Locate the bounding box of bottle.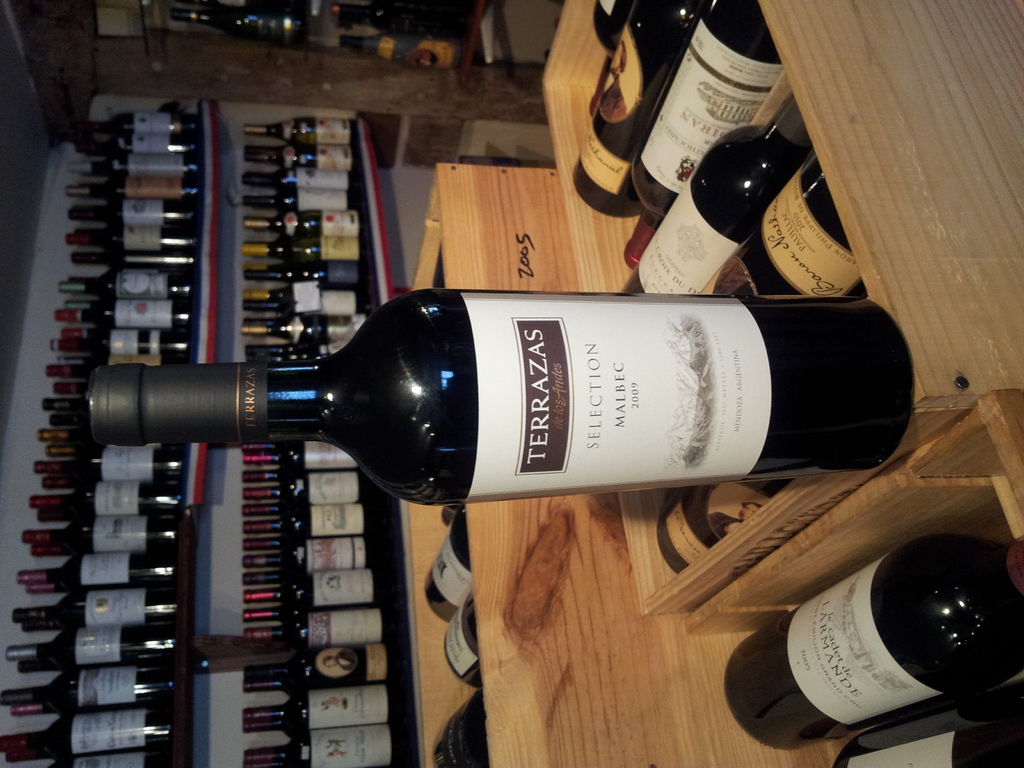
Bounding box: box(436, 689, 486, 767).
